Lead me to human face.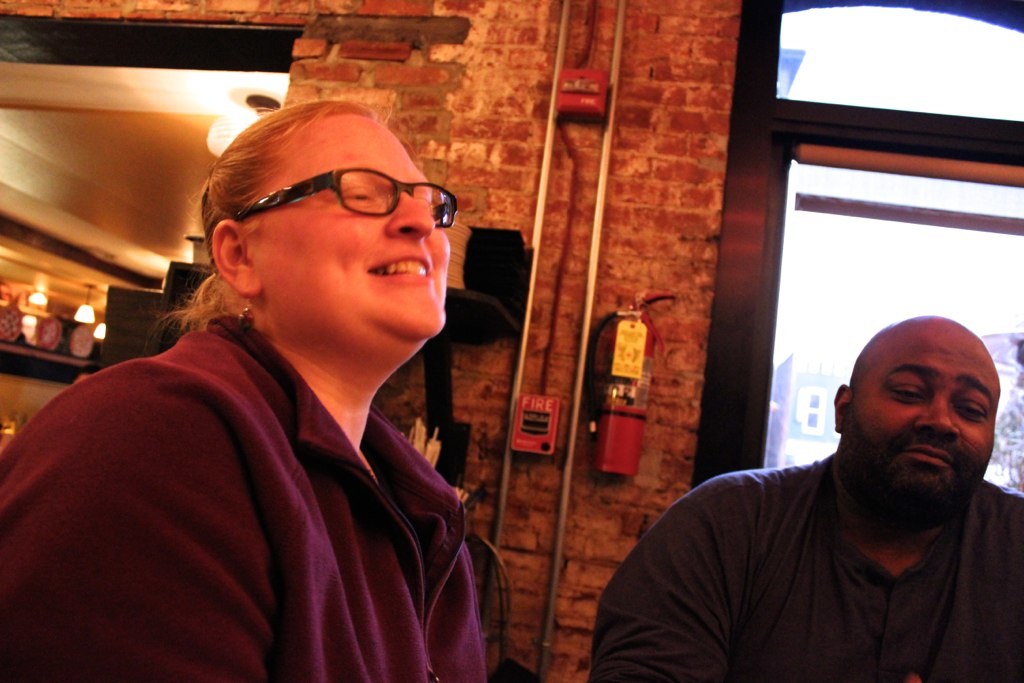
Lead to crop(252, 114, 451, 337).
